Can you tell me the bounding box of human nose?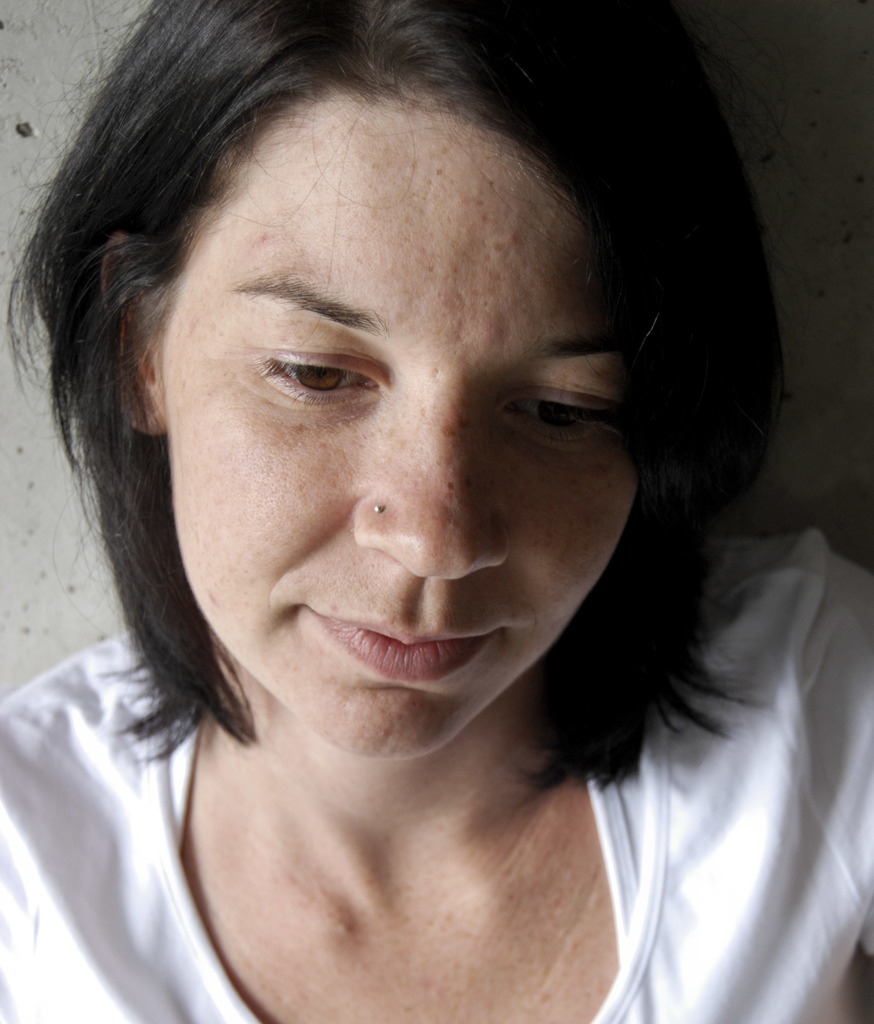
(354, 387, 511, 581).
